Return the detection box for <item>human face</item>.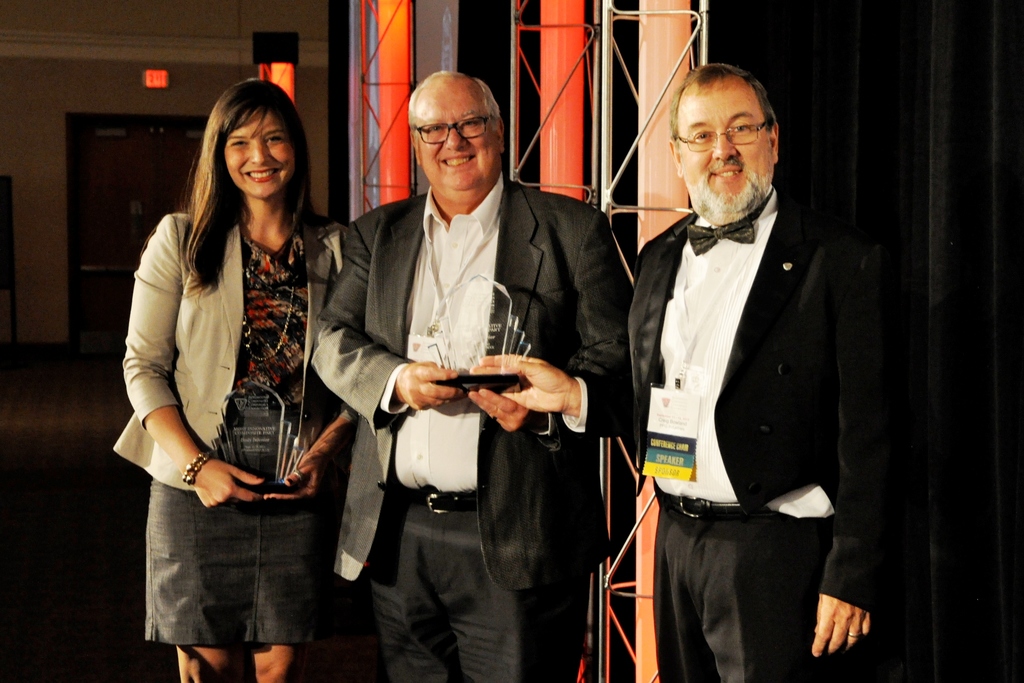
<box>679,87,776,230</box>.
